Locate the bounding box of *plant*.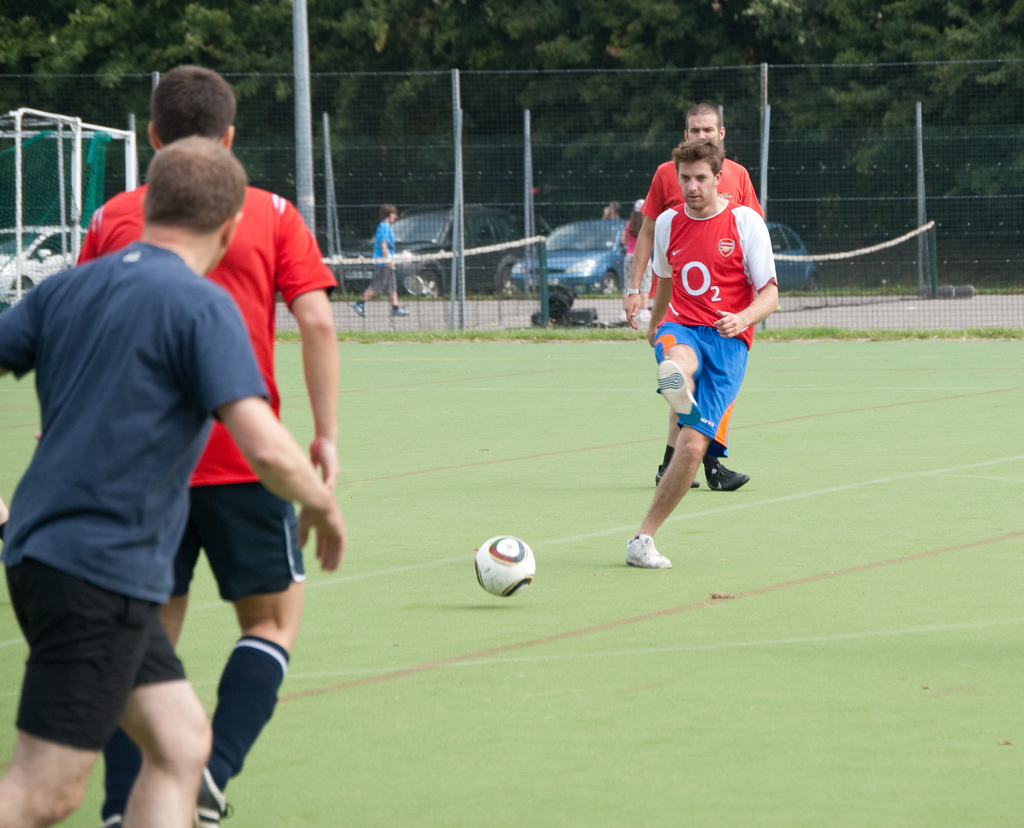
Bounding box: rect(59, 758, 106, 827).
